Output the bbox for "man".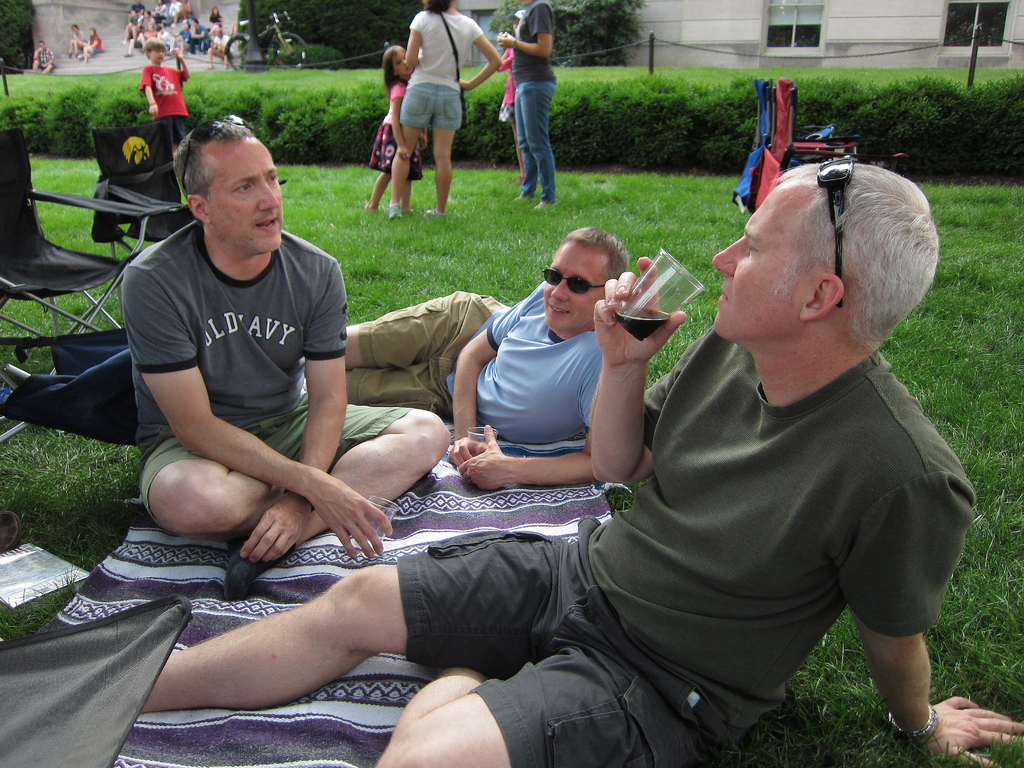
locate(147, 150, 941, 740).
